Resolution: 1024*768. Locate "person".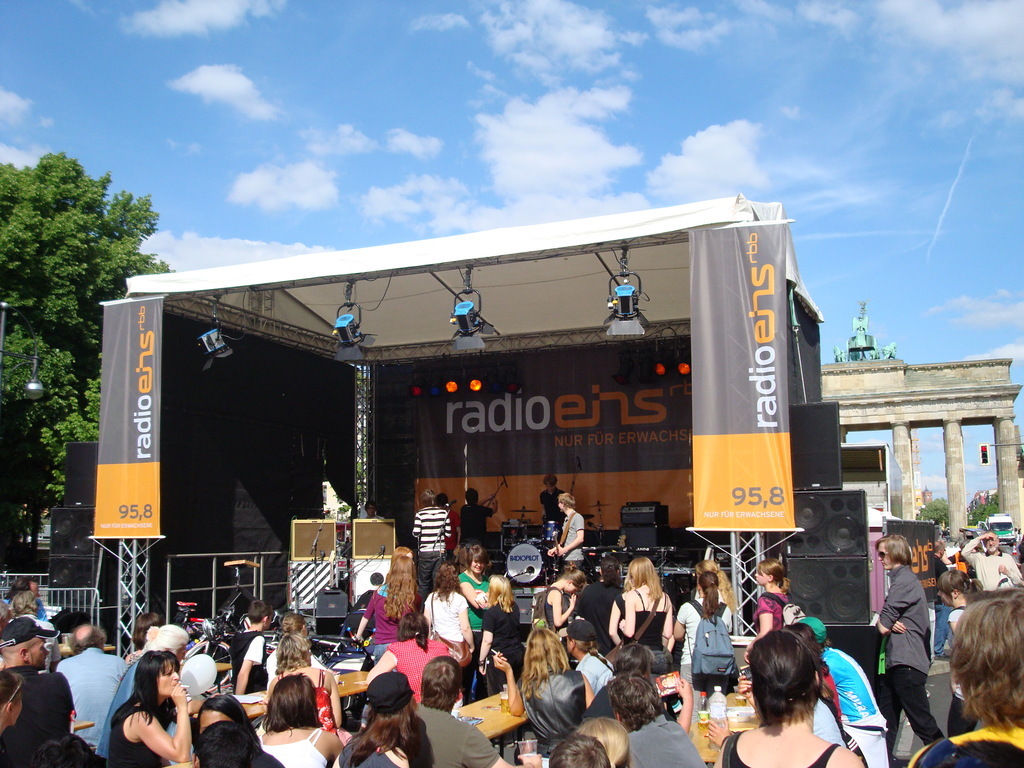
950 531 1023 599.
